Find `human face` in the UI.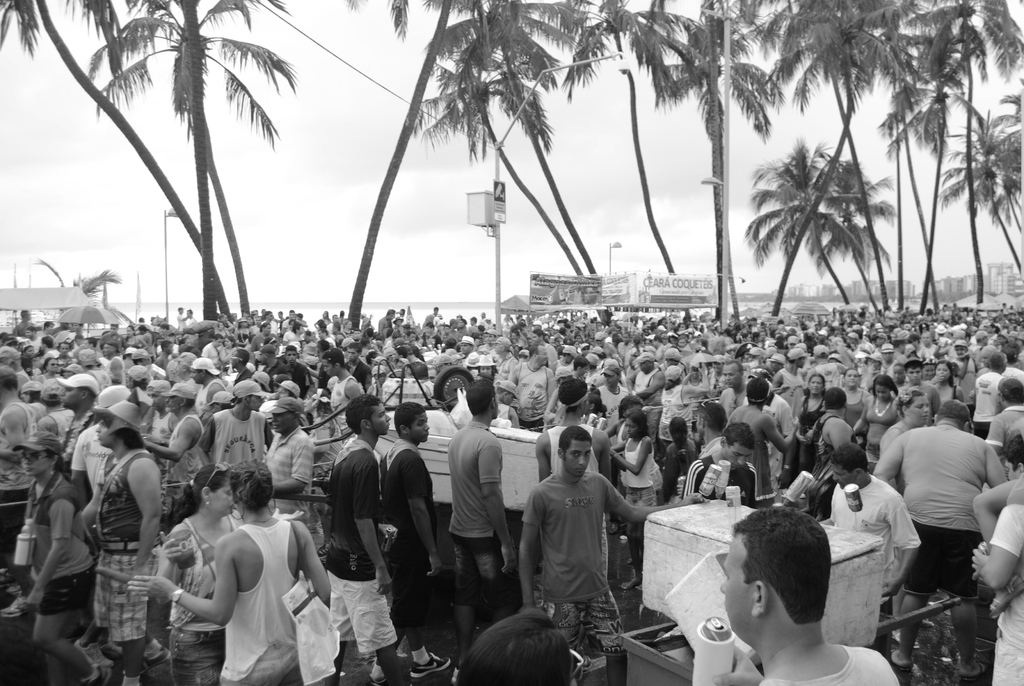
UI element at bbox(228, 348, 237, 368).
